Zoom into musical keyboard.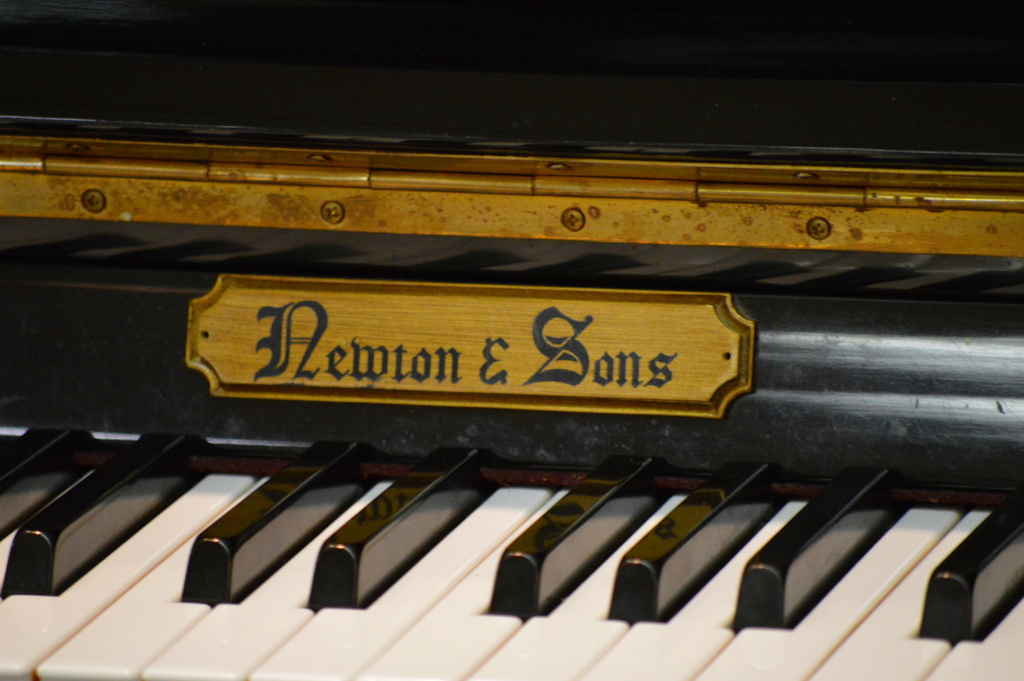
Zoom target: x1=0, y1=193, x2=1023, y2=677.
